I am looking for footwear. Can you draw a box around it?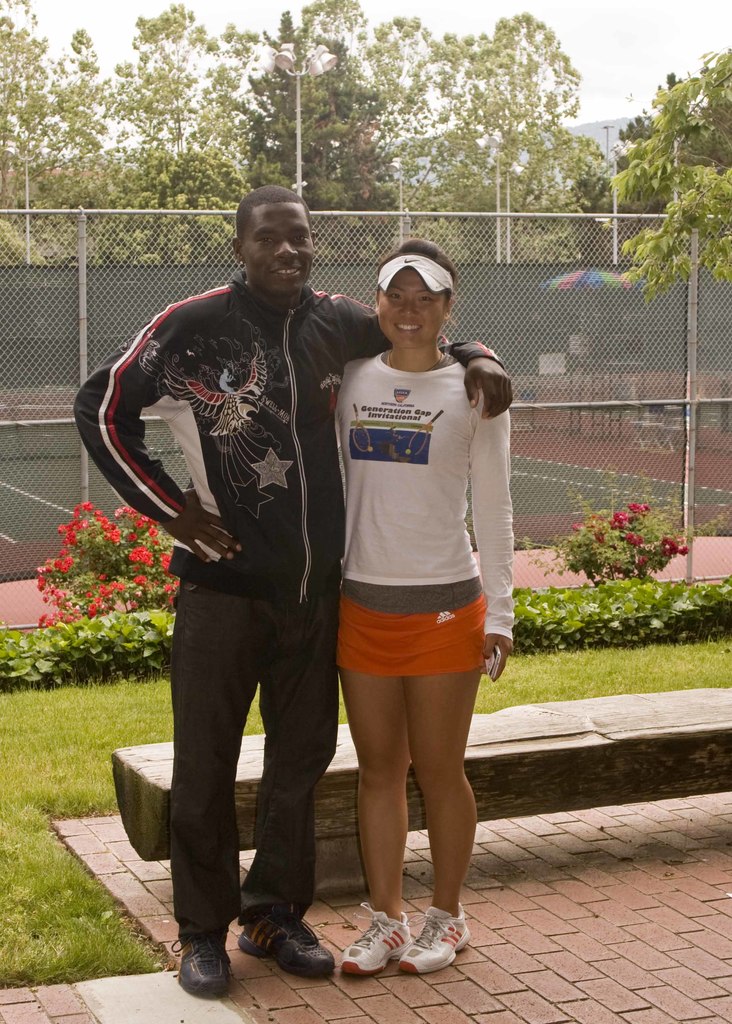
Sure, the bounding box is [left=236, top=905, right=334, bottom=984].
